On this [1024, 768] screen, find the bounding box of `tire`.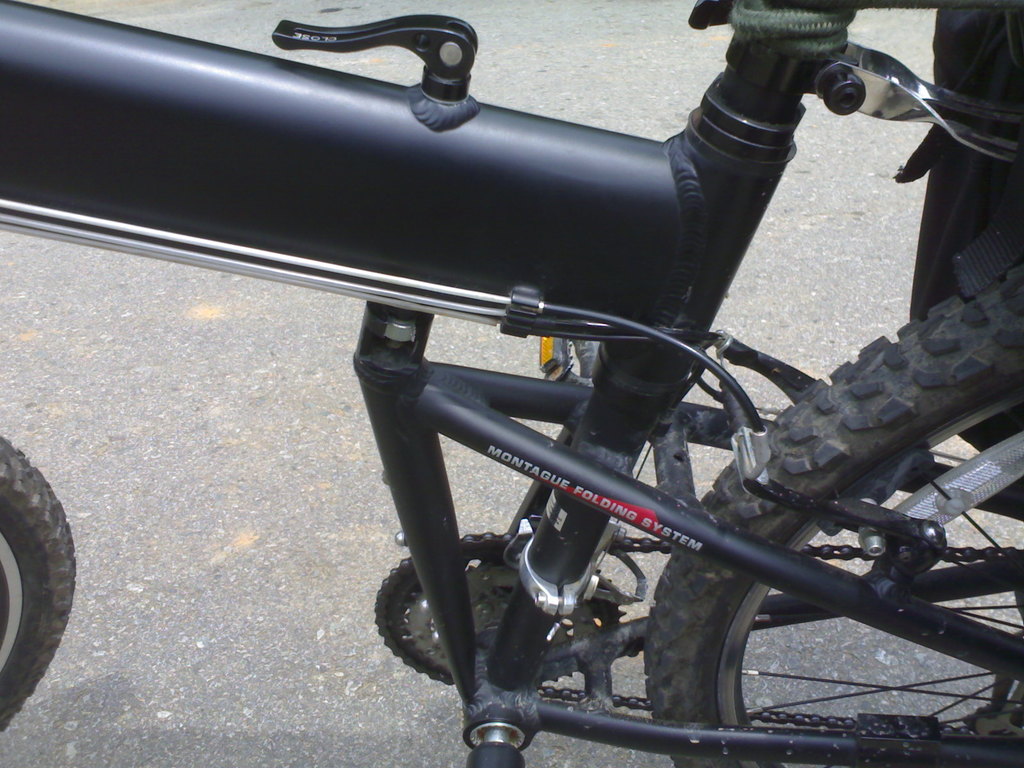
Bounding box: 0, 431, 83, 741.
